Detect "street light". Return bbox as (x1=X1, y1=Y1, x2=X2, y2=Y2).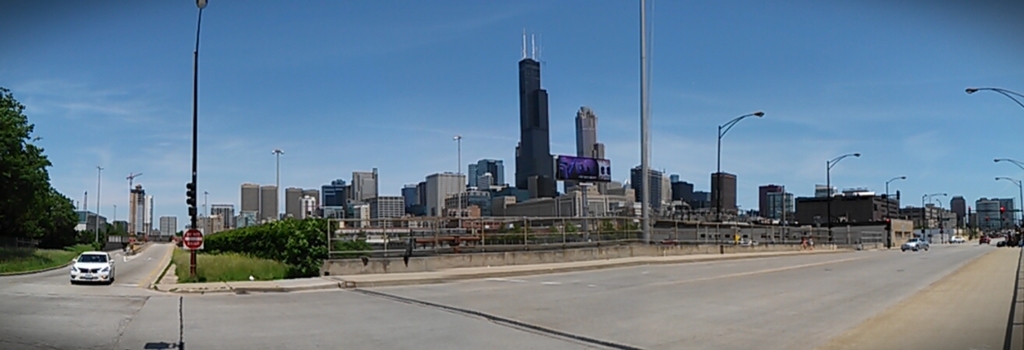
(x1=98, y1=165, x2=105, y2=243).
